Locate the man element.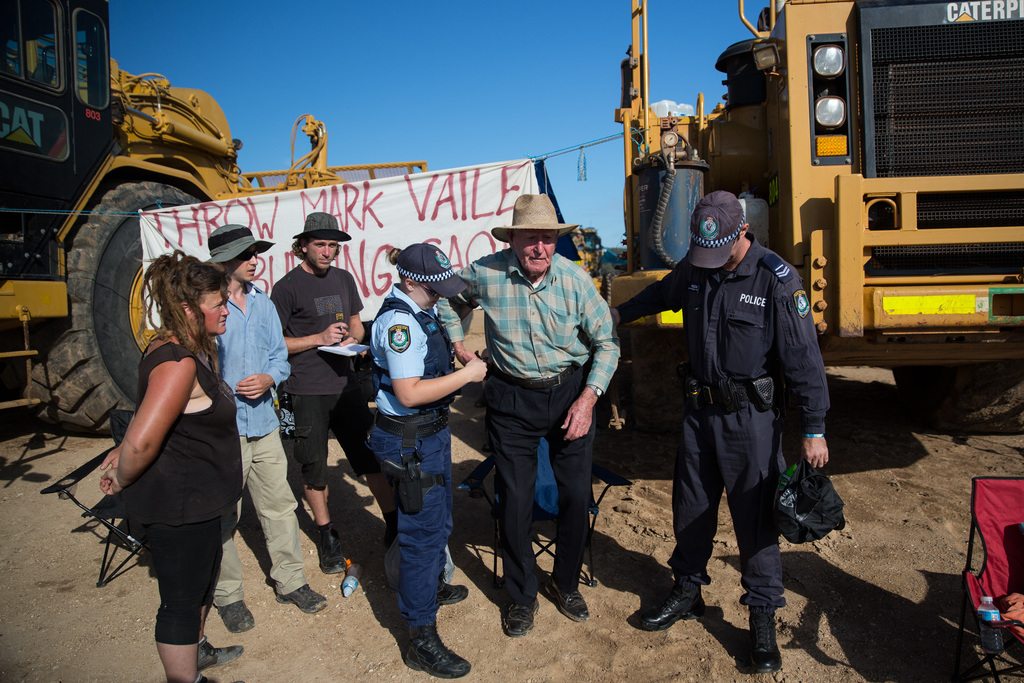
Element bbox: [left=447, top=201, right=624, bottom=637].
